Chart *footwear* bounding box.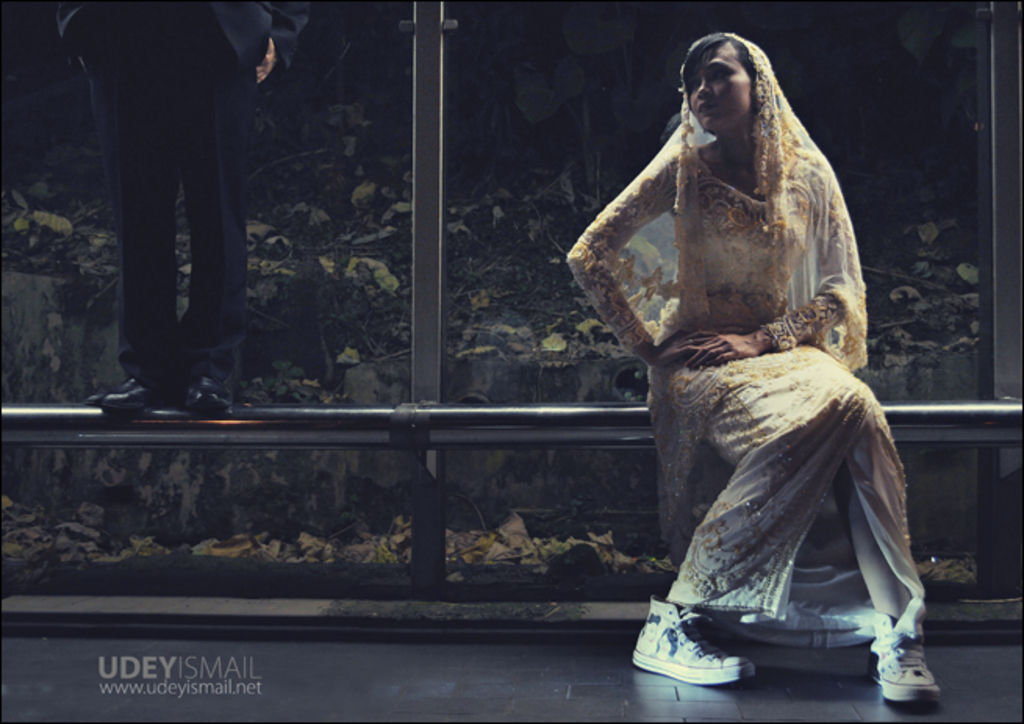
Charted: l=86, t=377, r=186, b=414.
